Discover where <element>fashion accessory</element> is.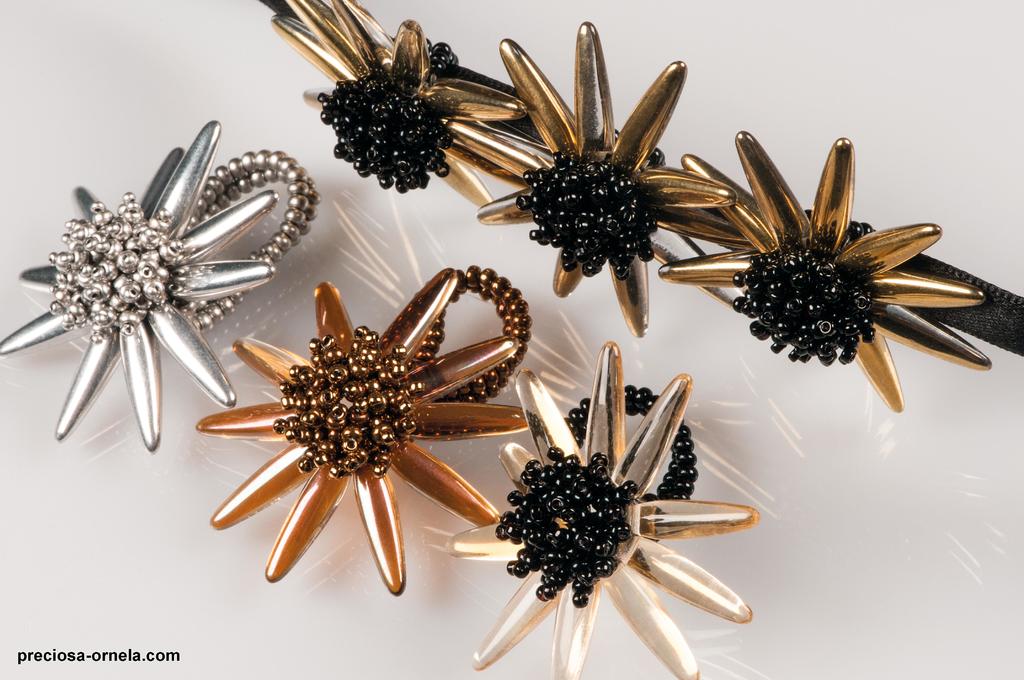
Discovered at x1=0, y1=124, x2=323, y2=457.
